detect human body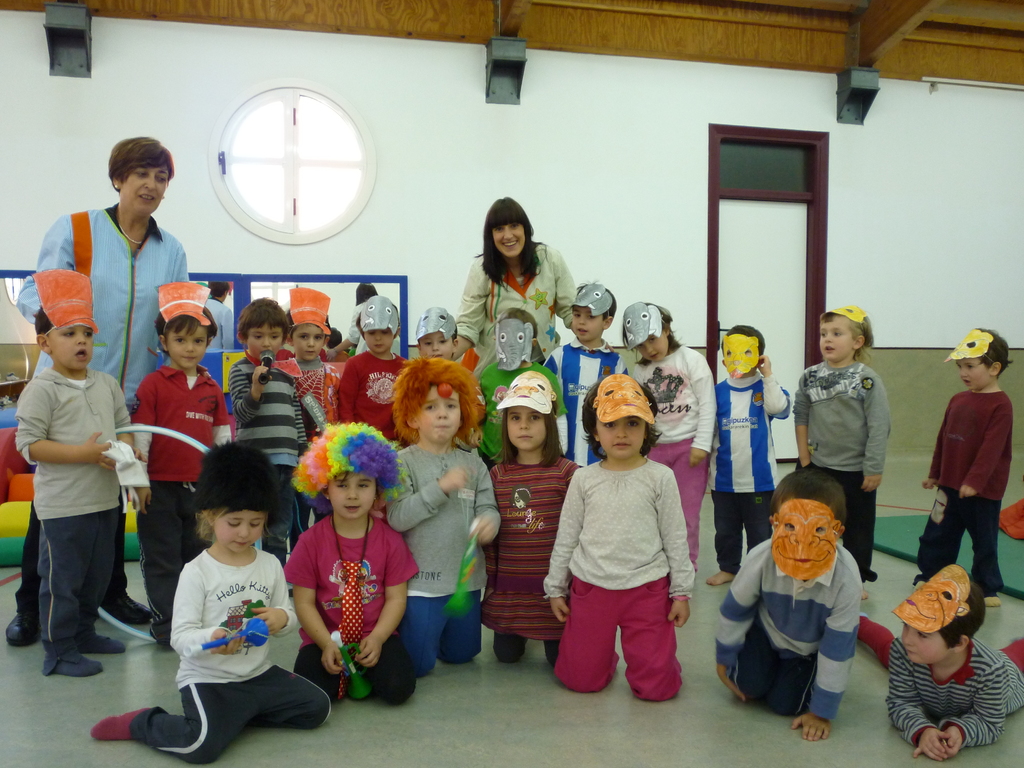
Rect(856, 561, 1023, 765)
